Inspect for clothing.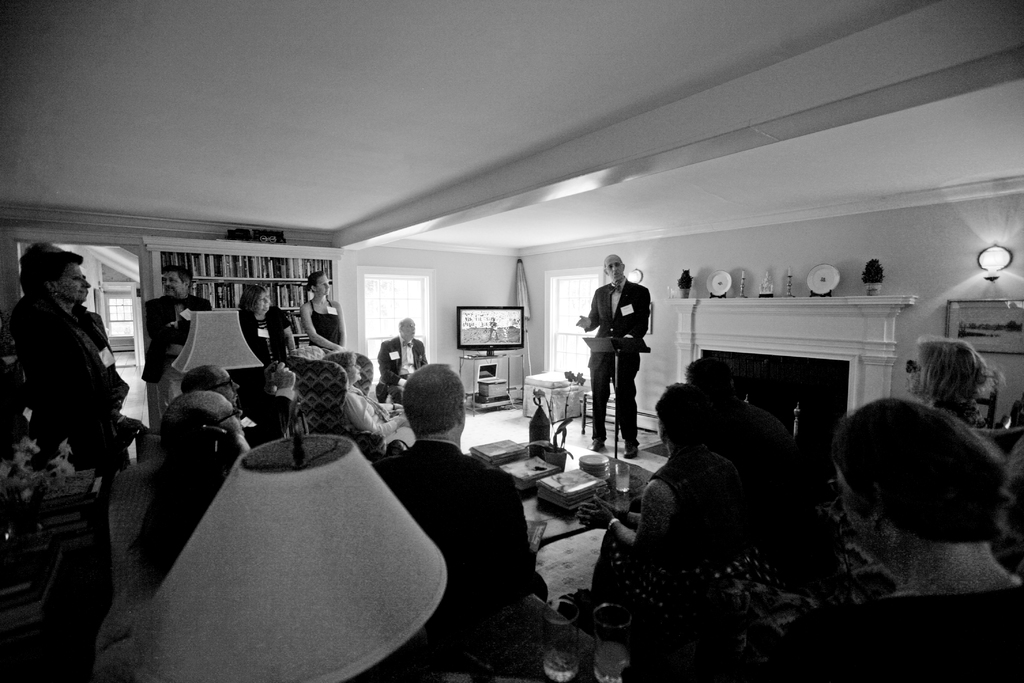
Inspection: bbox(140, 297, 209, 418).
